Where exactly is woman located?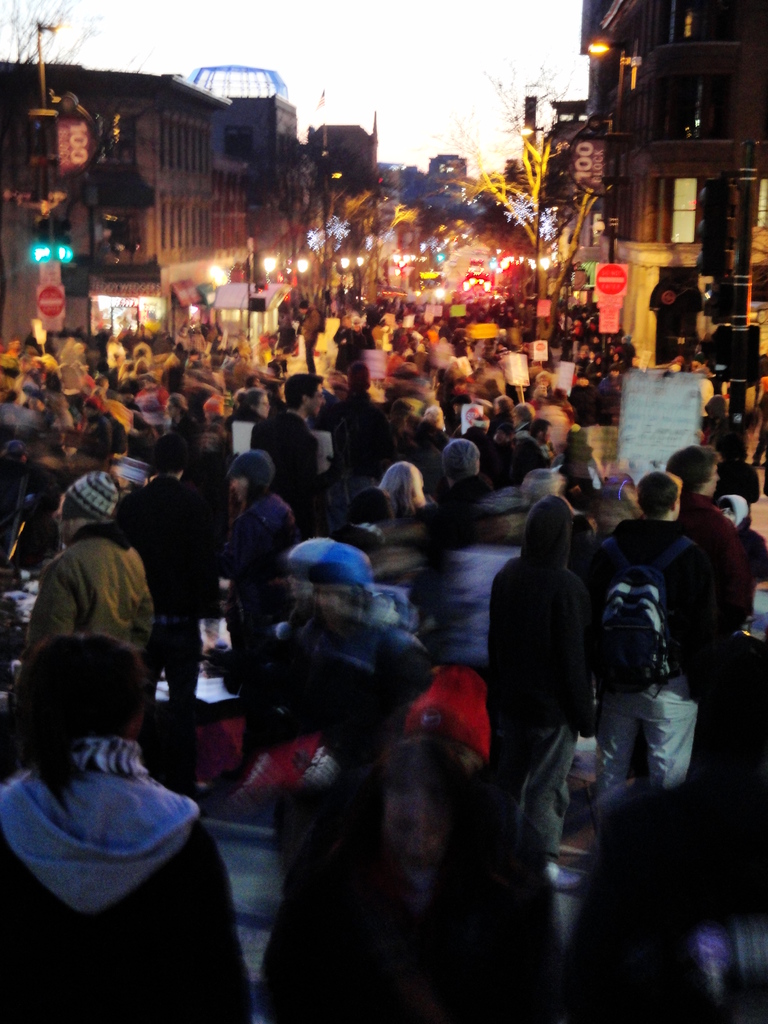
Its bounding box is (left=0, top=648, right=238, bottom=1023).
